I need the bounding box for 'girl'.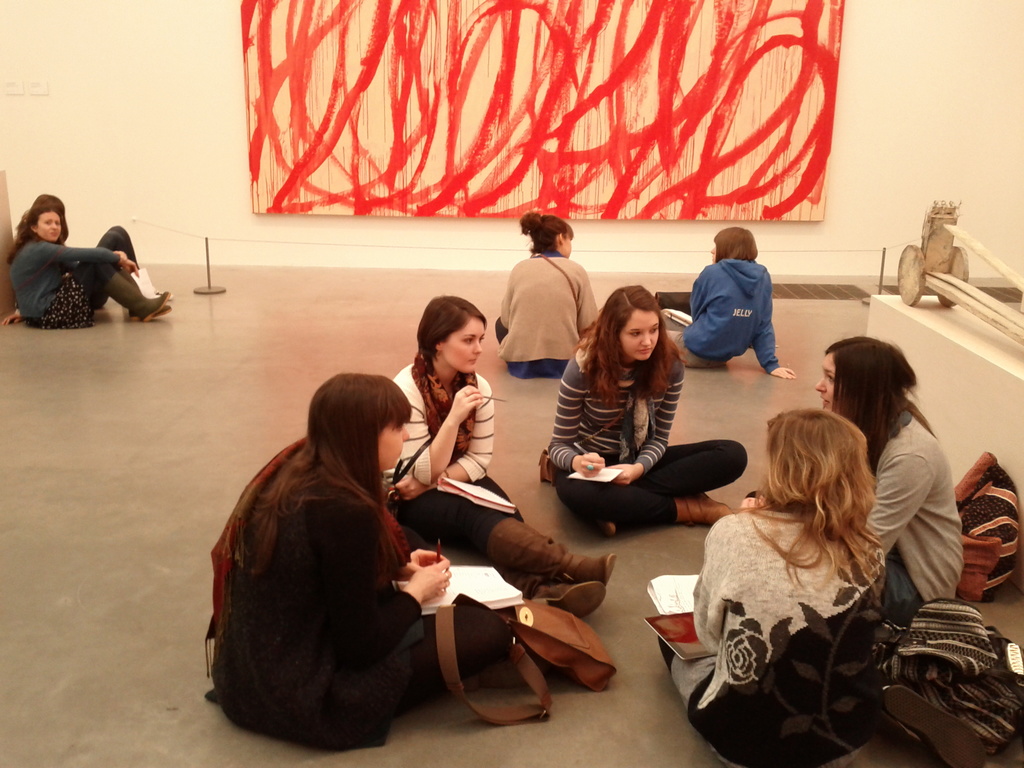
Here it is: 212/374/500/748.
